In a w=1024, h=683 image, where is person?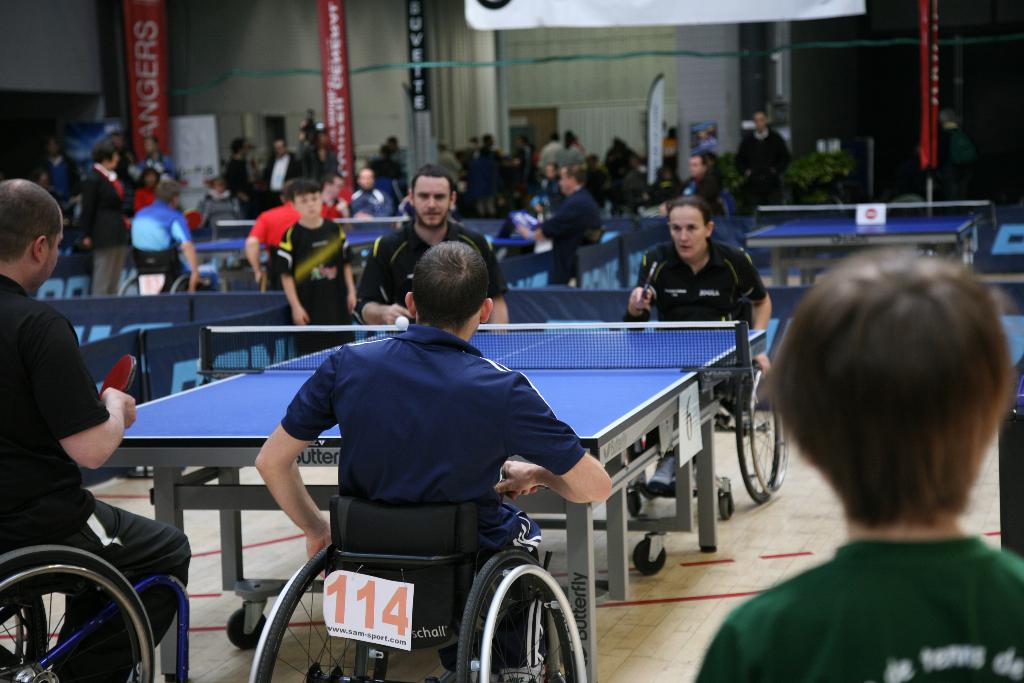
BBox(241, 176, 355, 291).
